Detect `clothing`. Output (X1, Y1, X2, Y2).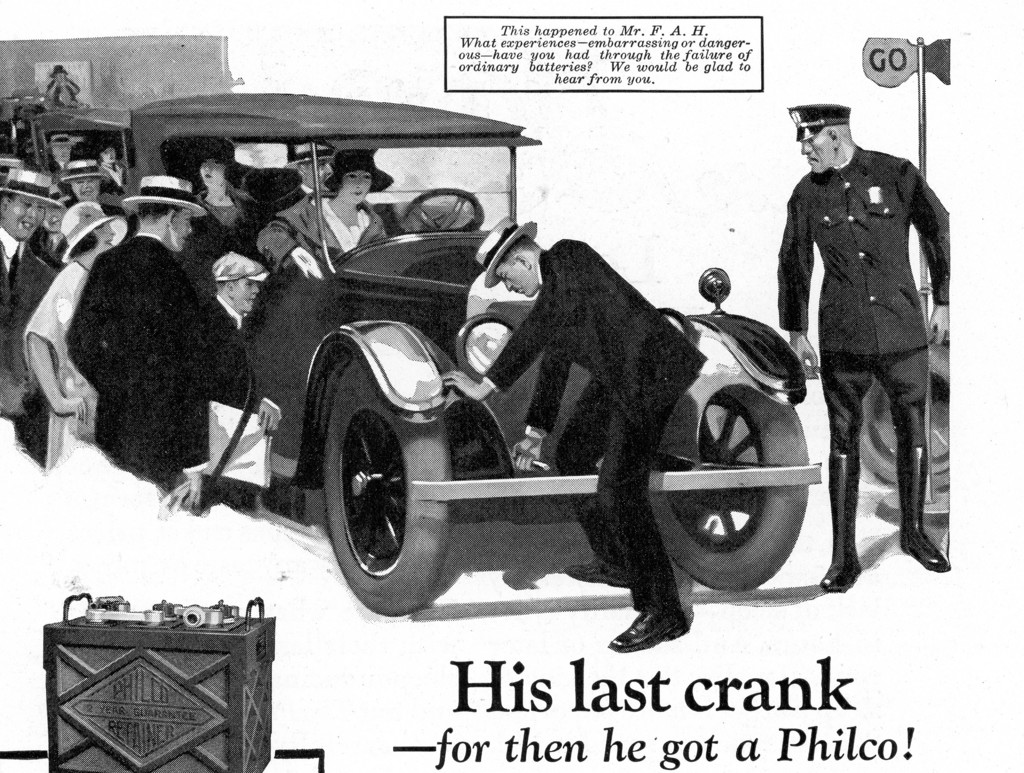
(192, 184, 251, 253).
